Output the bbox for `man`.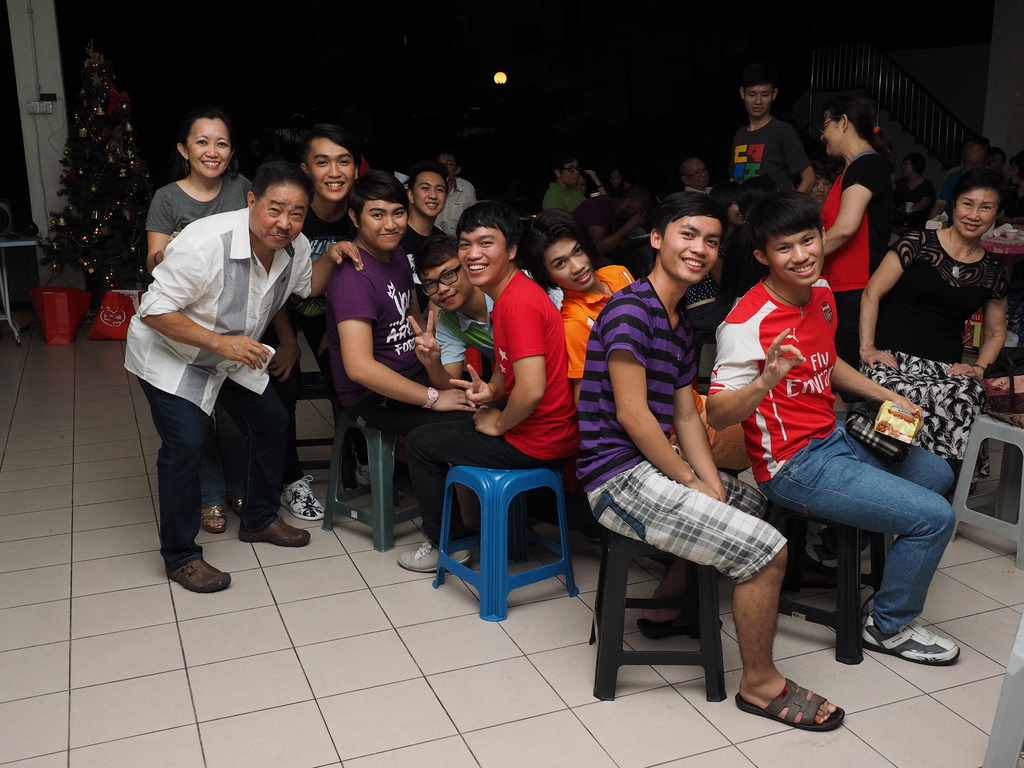
403/241/571/389.
